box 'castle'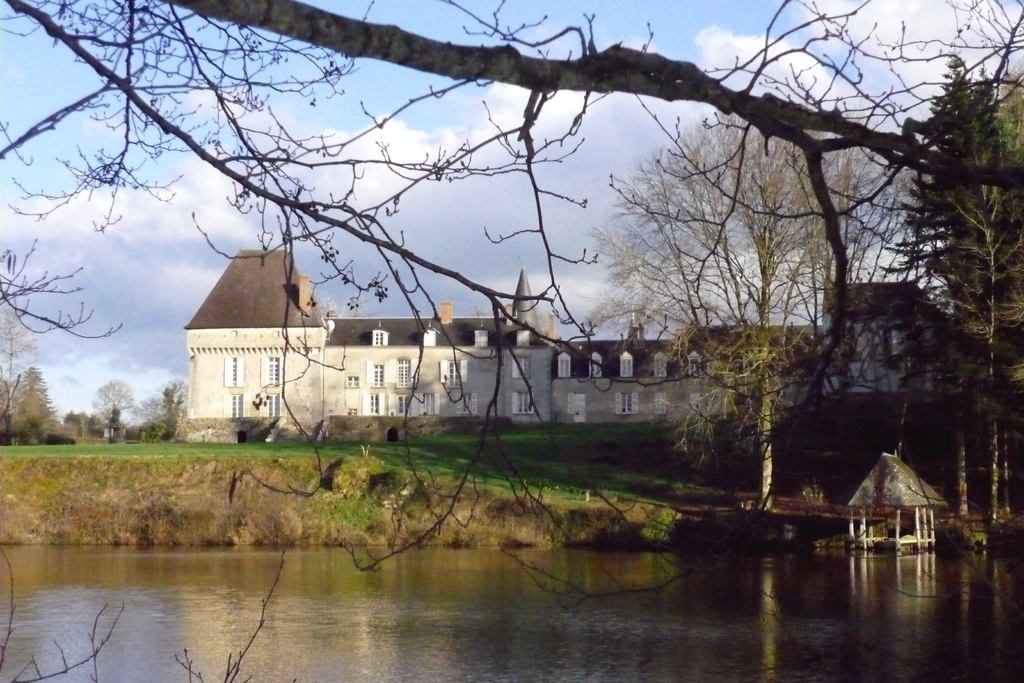
[x1=184, y1=247, x2=960, y2=442]
